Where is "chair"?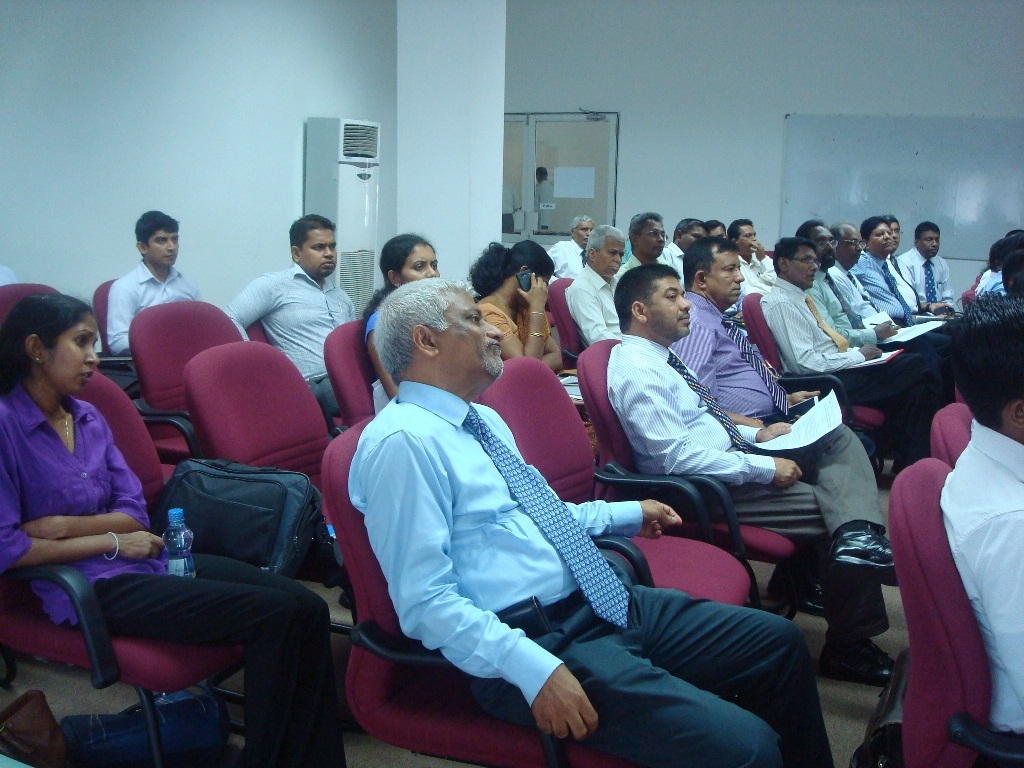
BBox(545, 274, 592, 377).
